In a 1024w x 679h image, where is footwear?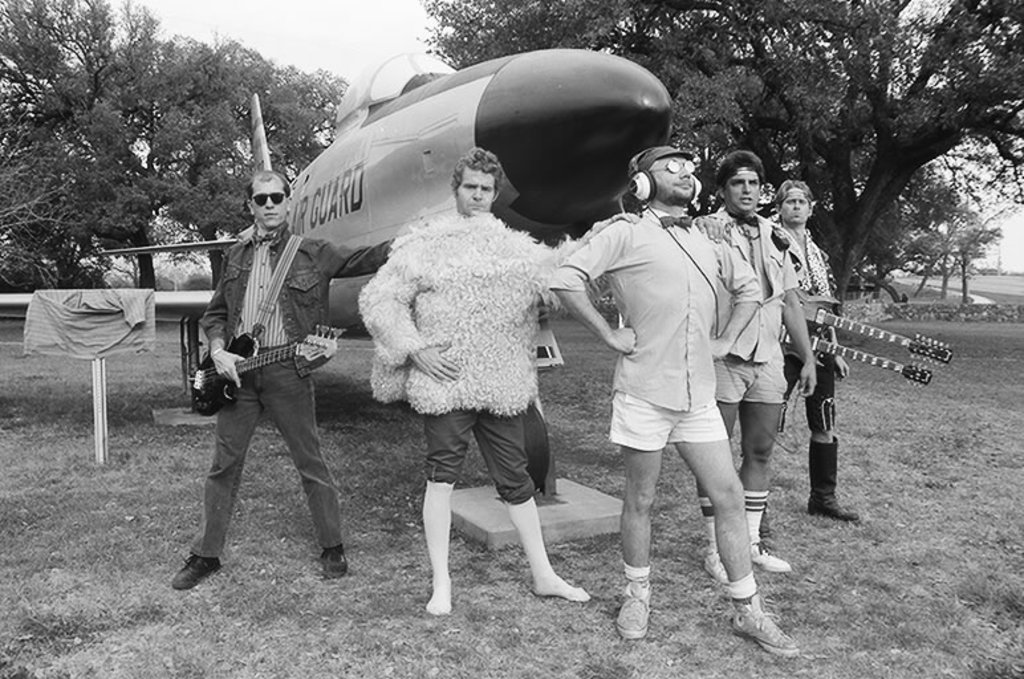
region(740, 525, 788, 572).
